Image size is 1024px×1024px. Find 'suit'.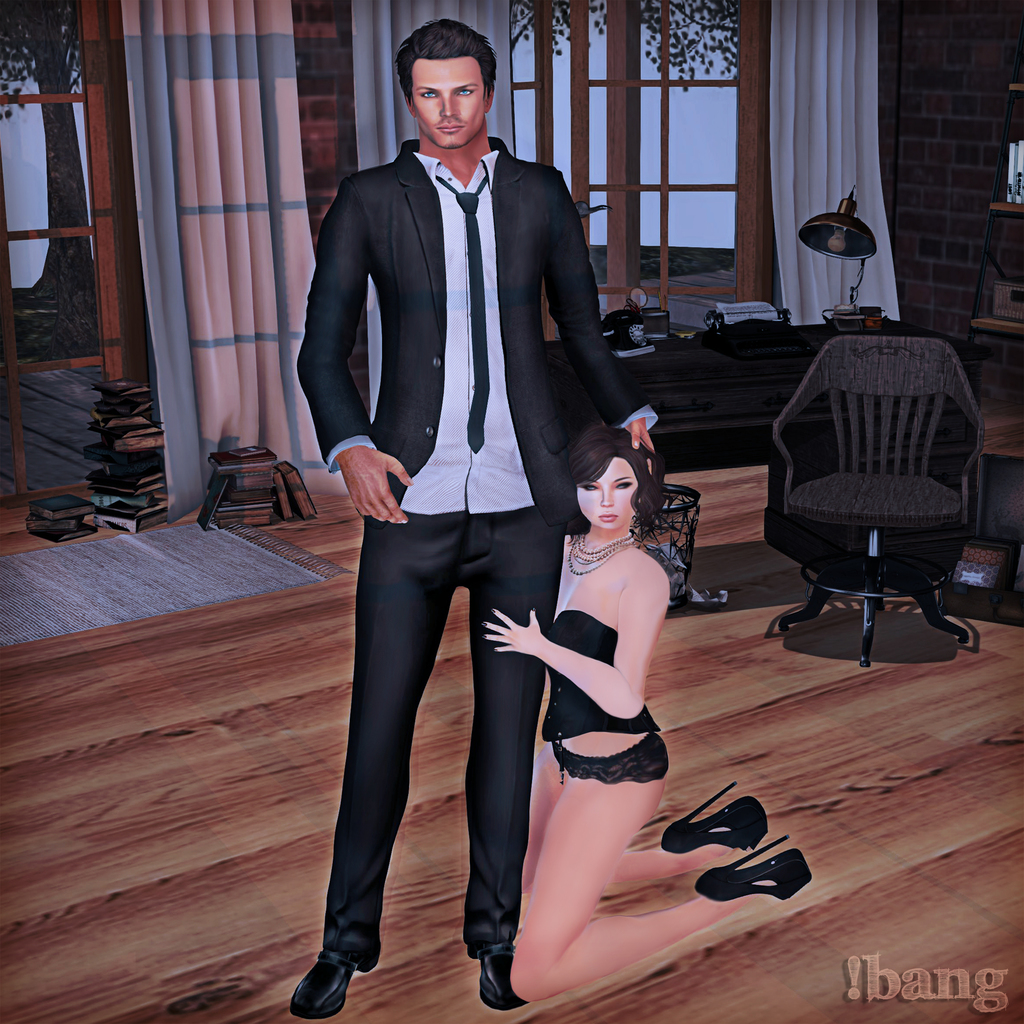
pyautogui.locateOnScreen(318, 43, 639, 1009).
